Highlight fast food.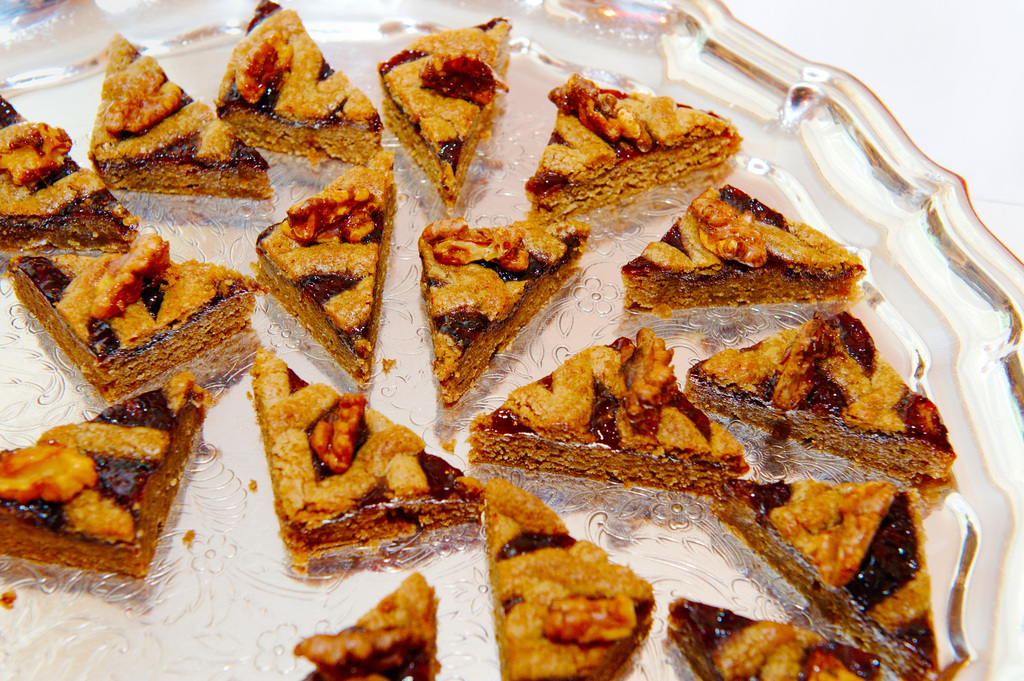
Highlighted region: region(296, 570, 440, 680).
